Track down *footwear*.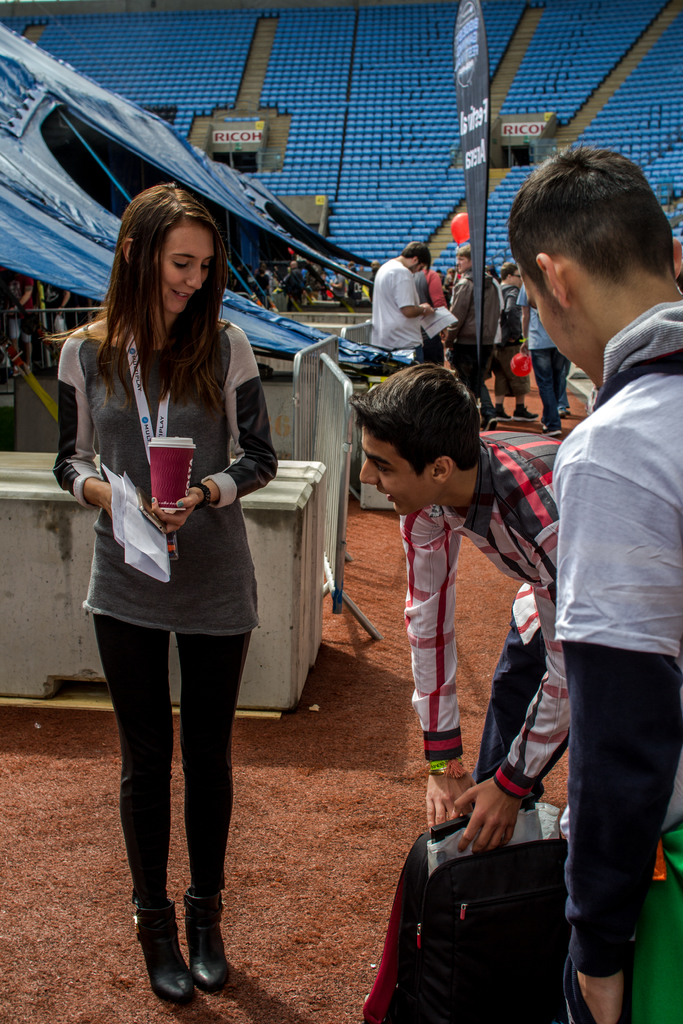
Tracked to x1=499 y1=406 x2=511 y2=420.
